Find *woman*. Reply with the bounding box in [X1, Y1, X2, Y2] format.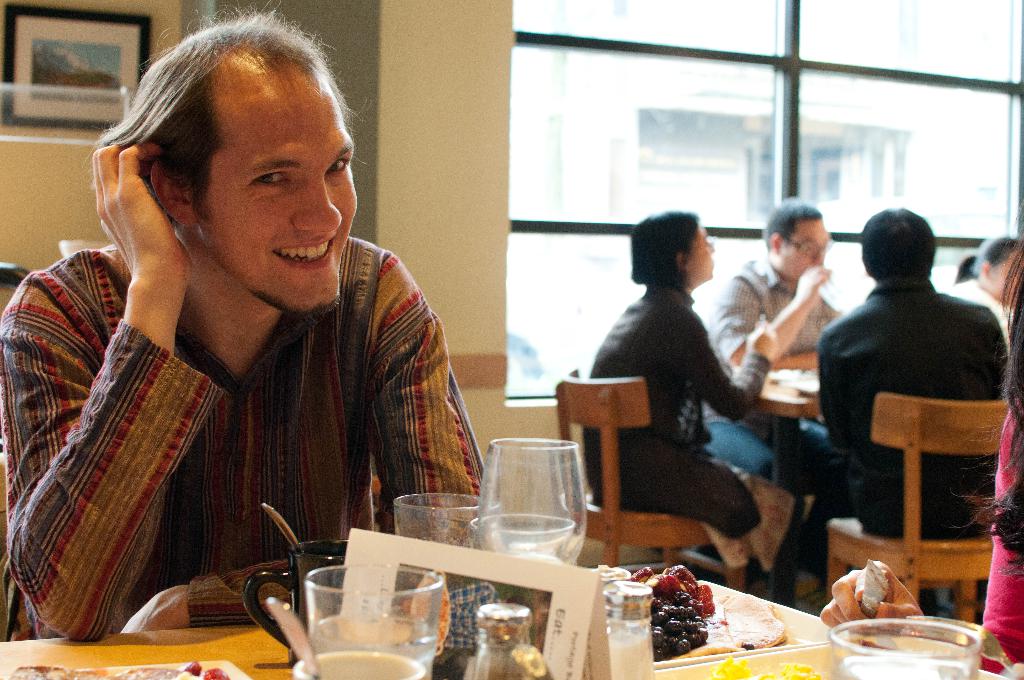
[584, 202, 803, 609].
